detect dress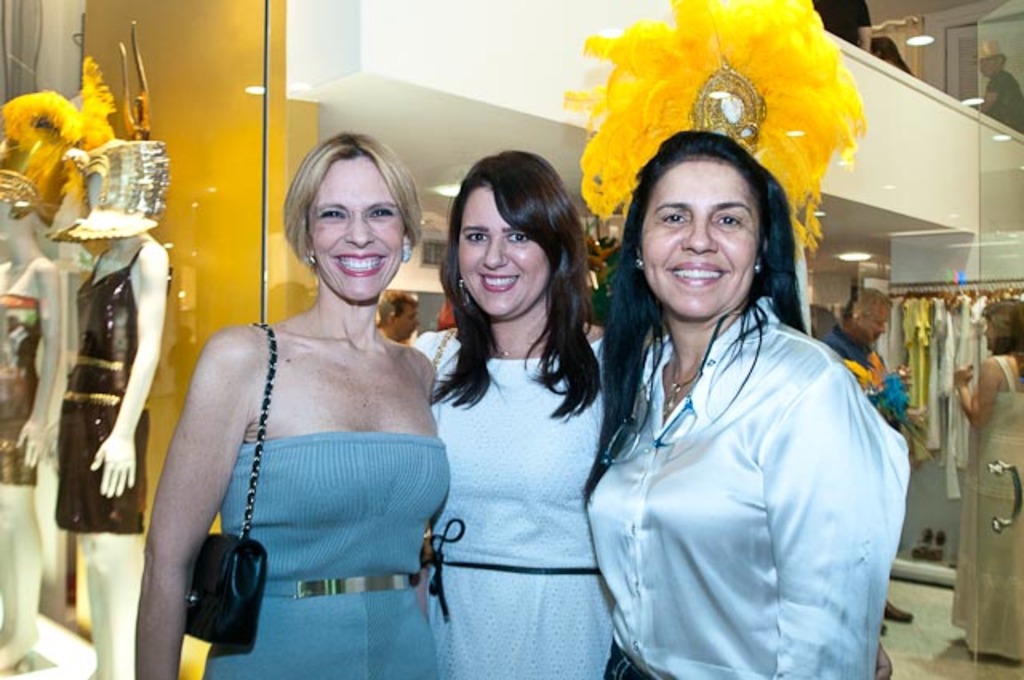
<bbox>952, 360, 1022, 662</bbox>
